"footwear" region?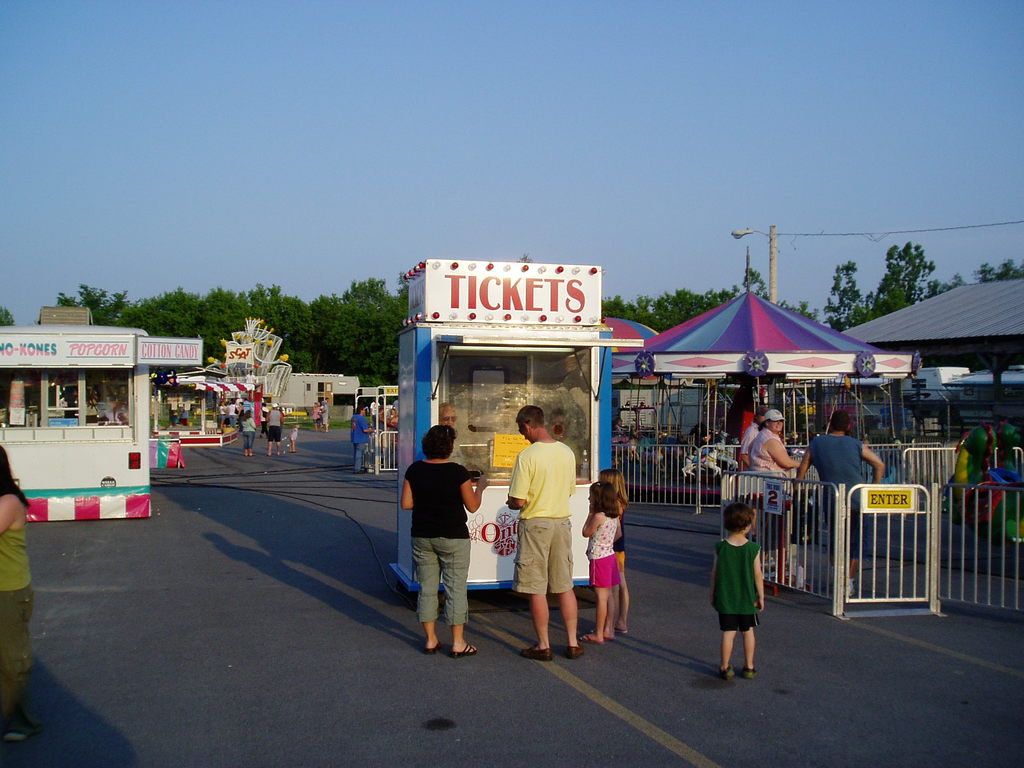
(355,470,362,474)
